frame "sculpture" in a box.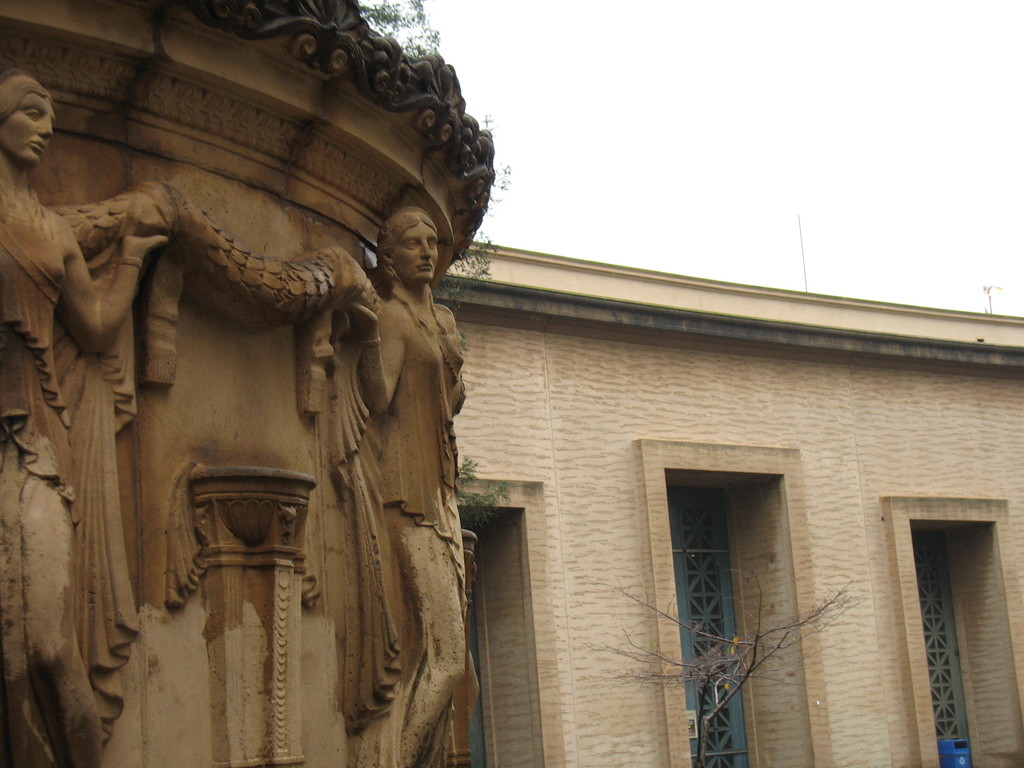
23 139 491 728.
